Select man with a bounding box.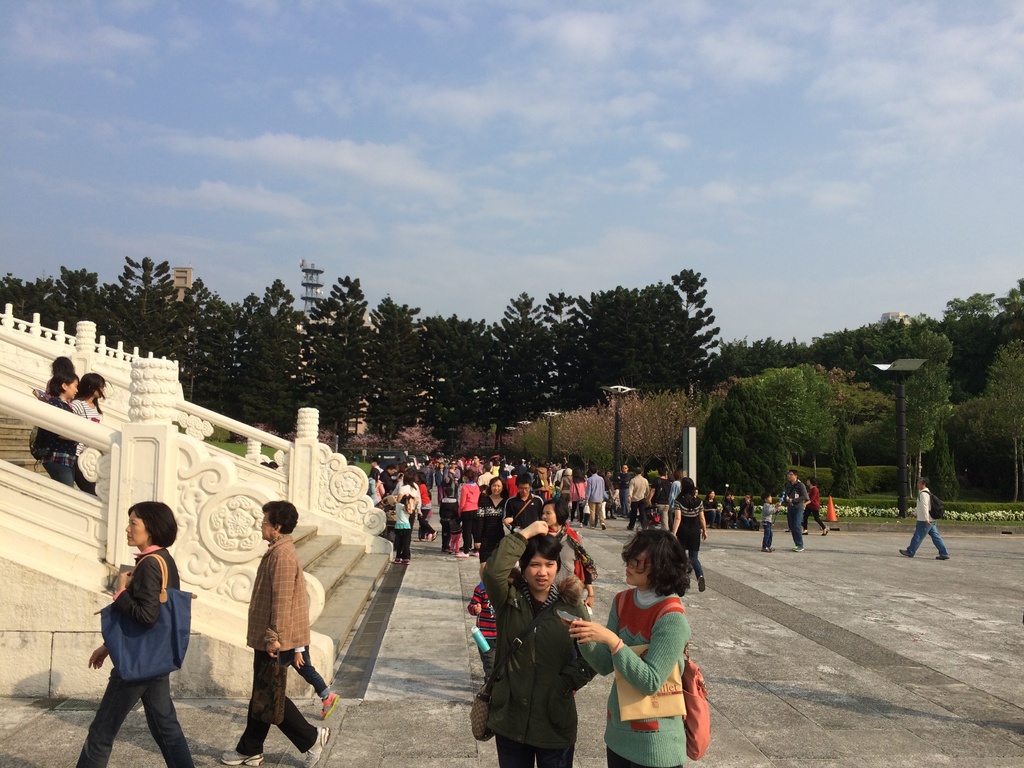
bbox=(623, 463, 650, 529).
